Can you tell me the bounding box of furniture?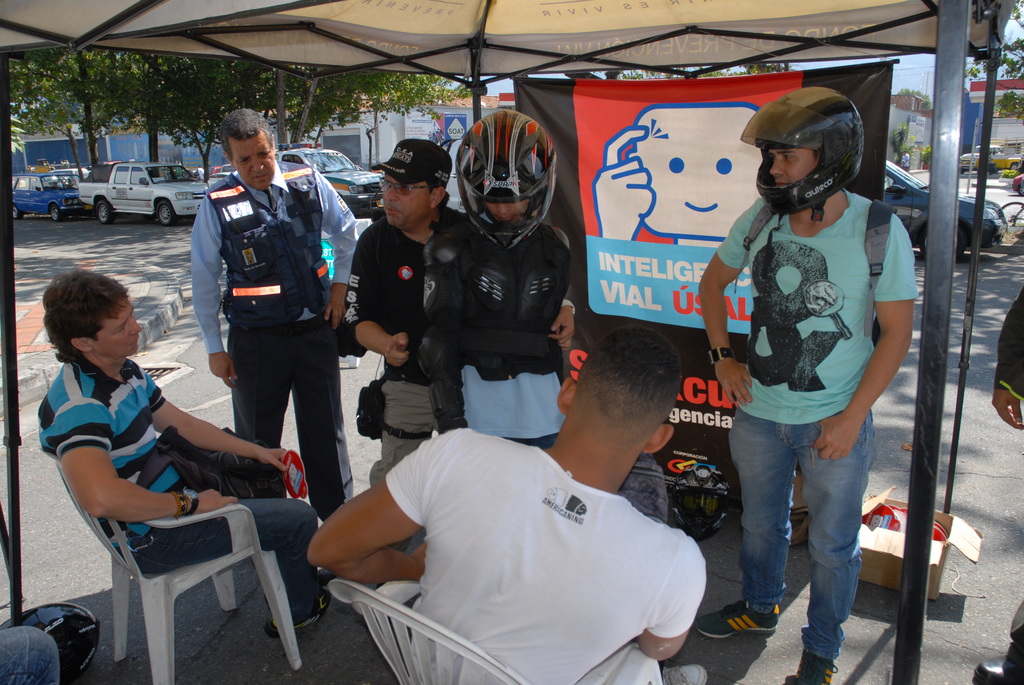
select_region(41, 448, 303, 684).
